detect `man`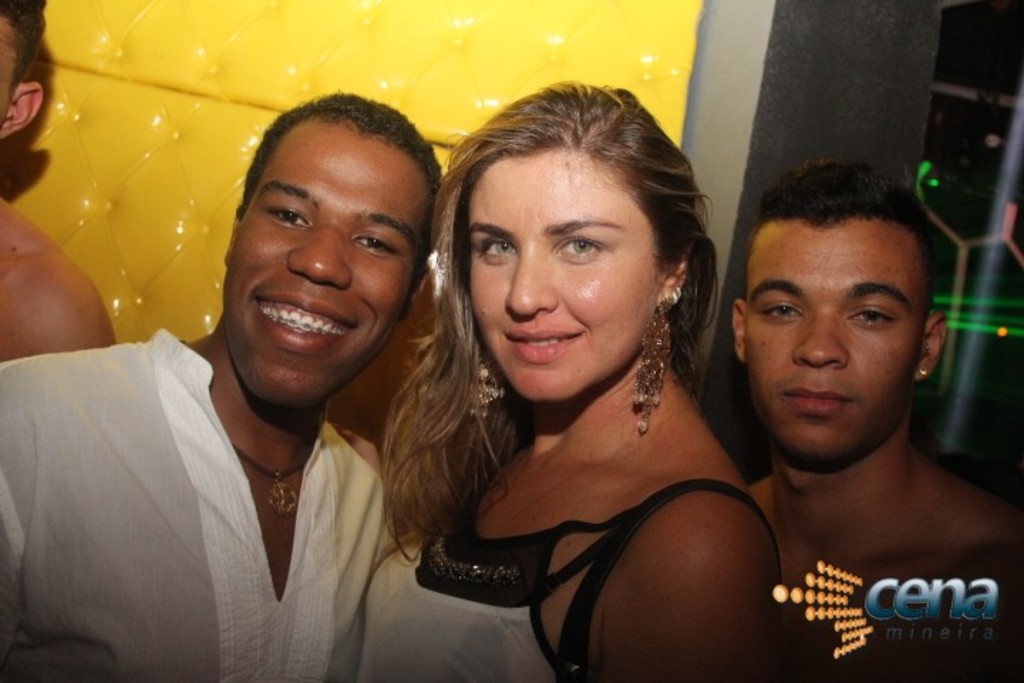
660/154/1008/652
